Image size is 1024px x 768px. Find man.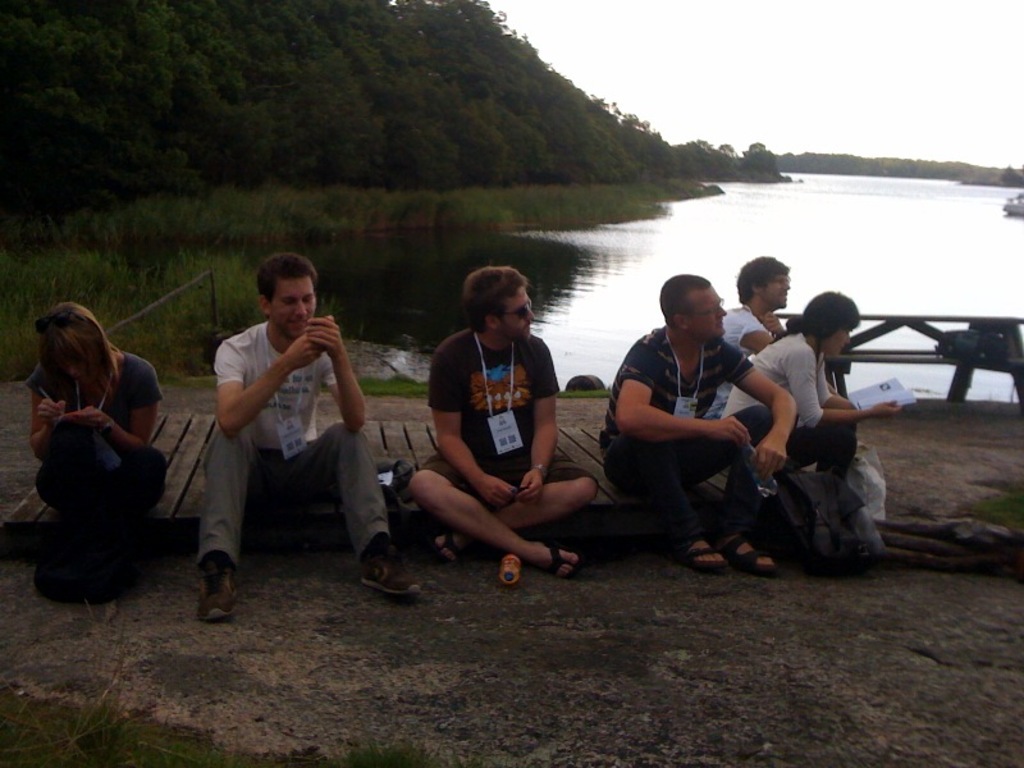
left=710, top=253, right=794, bottom=410.
